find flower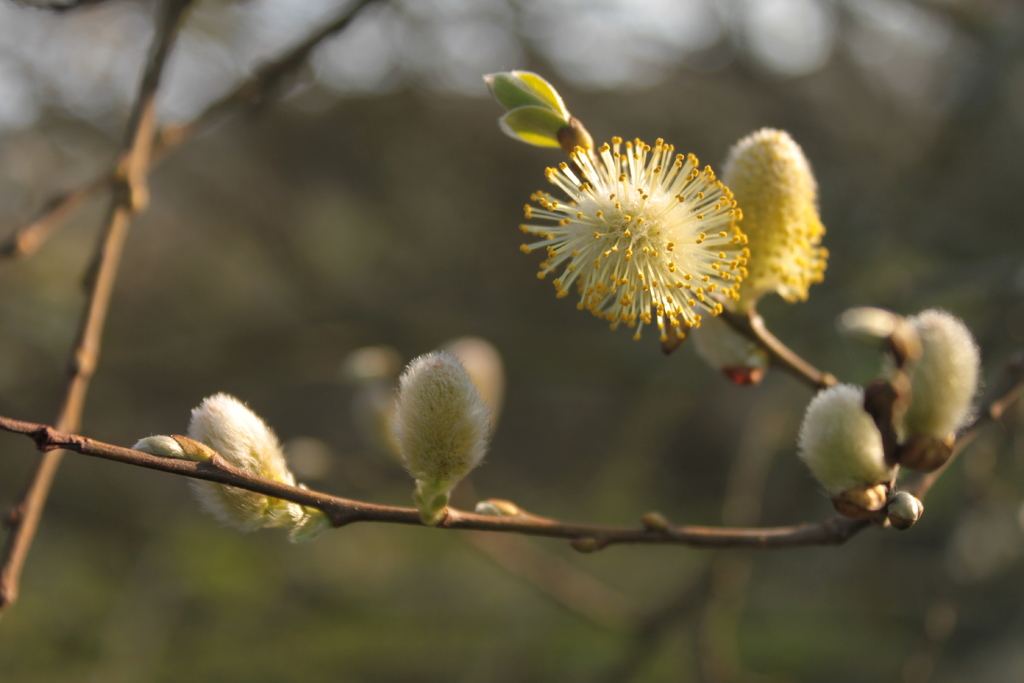
392, 350, 490, 495
